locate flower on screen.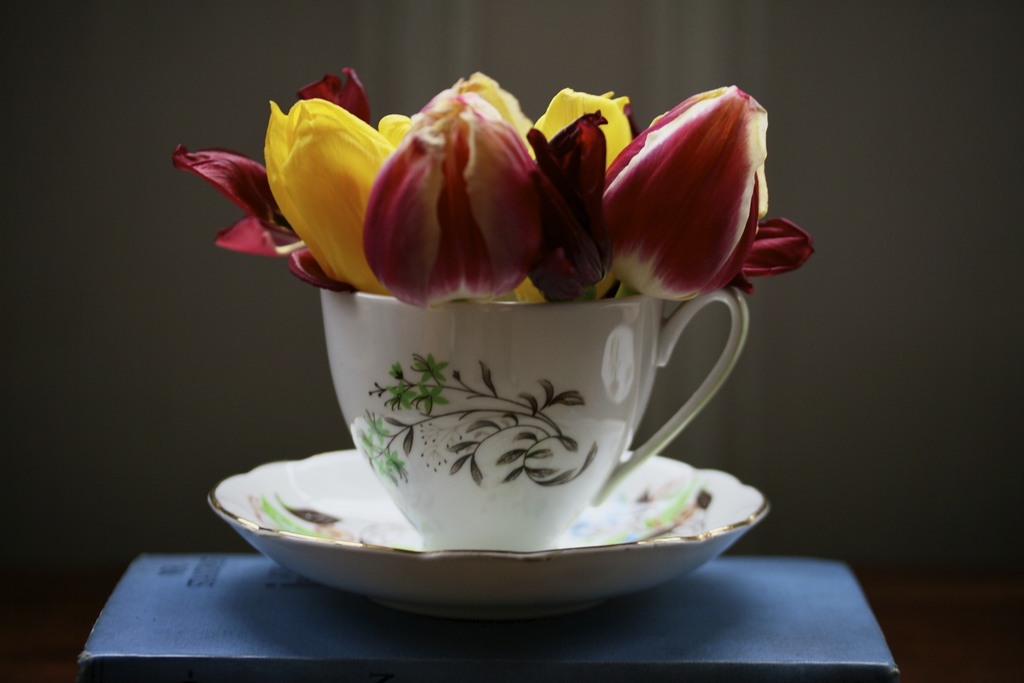
On screen at 388, 362, 404, 378.
